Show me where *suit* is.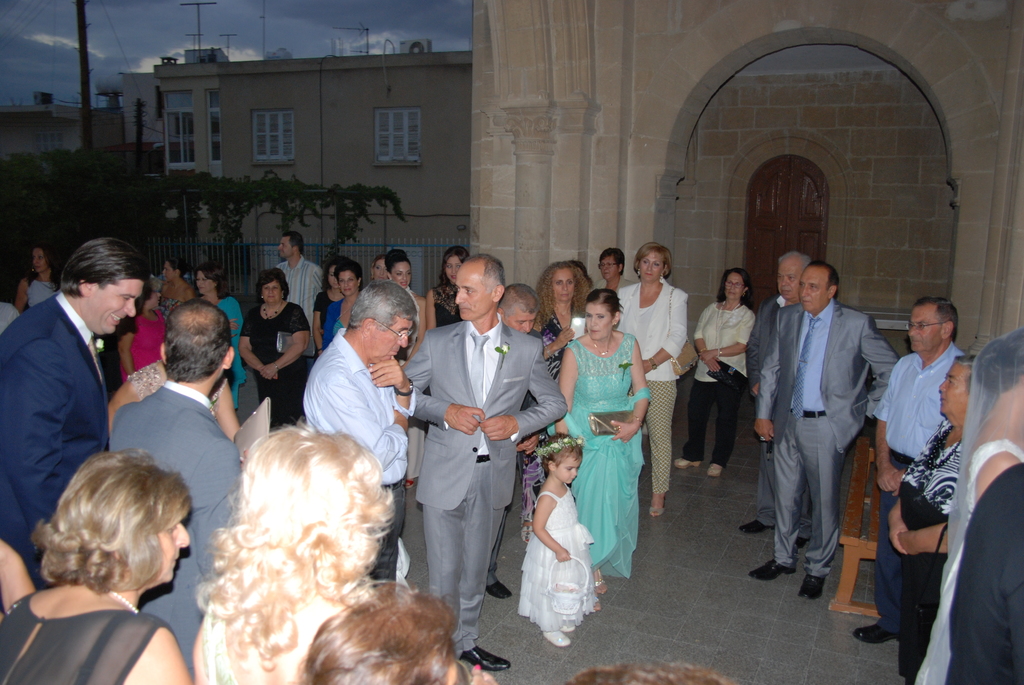
*suit* is at bbox=[397, 313, 568, 656].
